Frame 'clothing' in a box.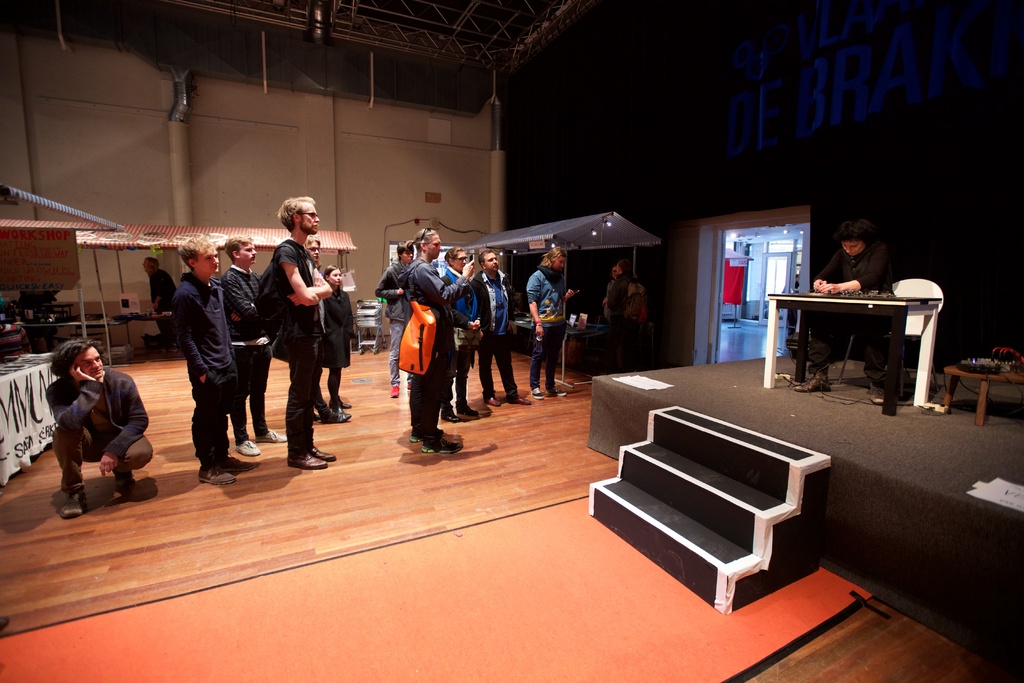
(316,286,360,374).
